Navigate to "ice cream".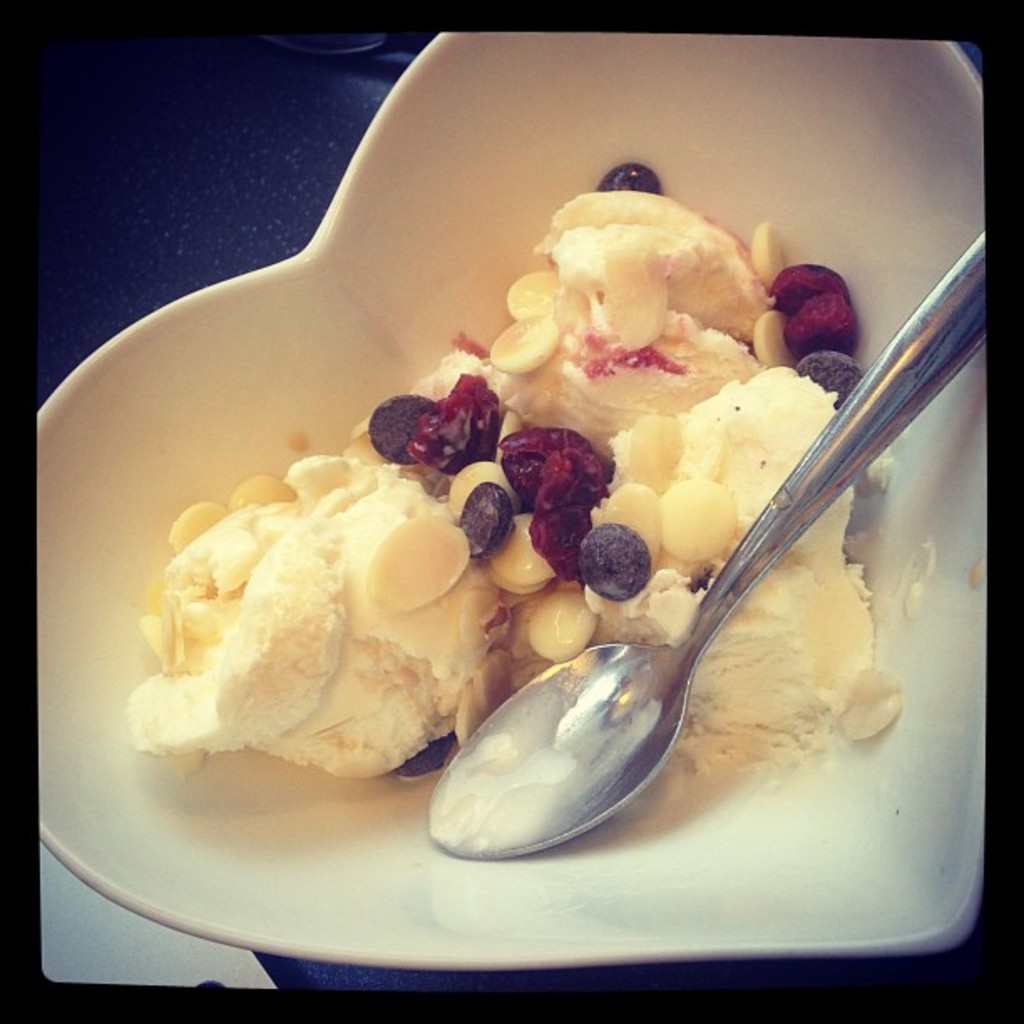
Navigation target: rect(171, 251, 750, 868).
